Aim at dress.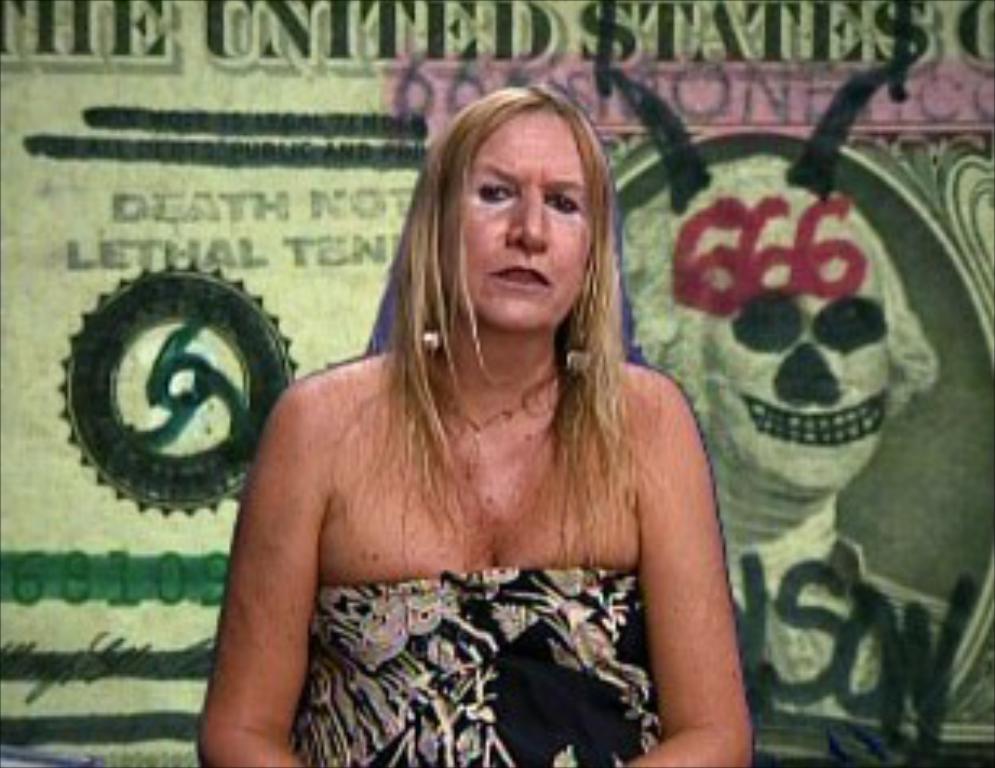
Aimed at [288,564,664,765].
